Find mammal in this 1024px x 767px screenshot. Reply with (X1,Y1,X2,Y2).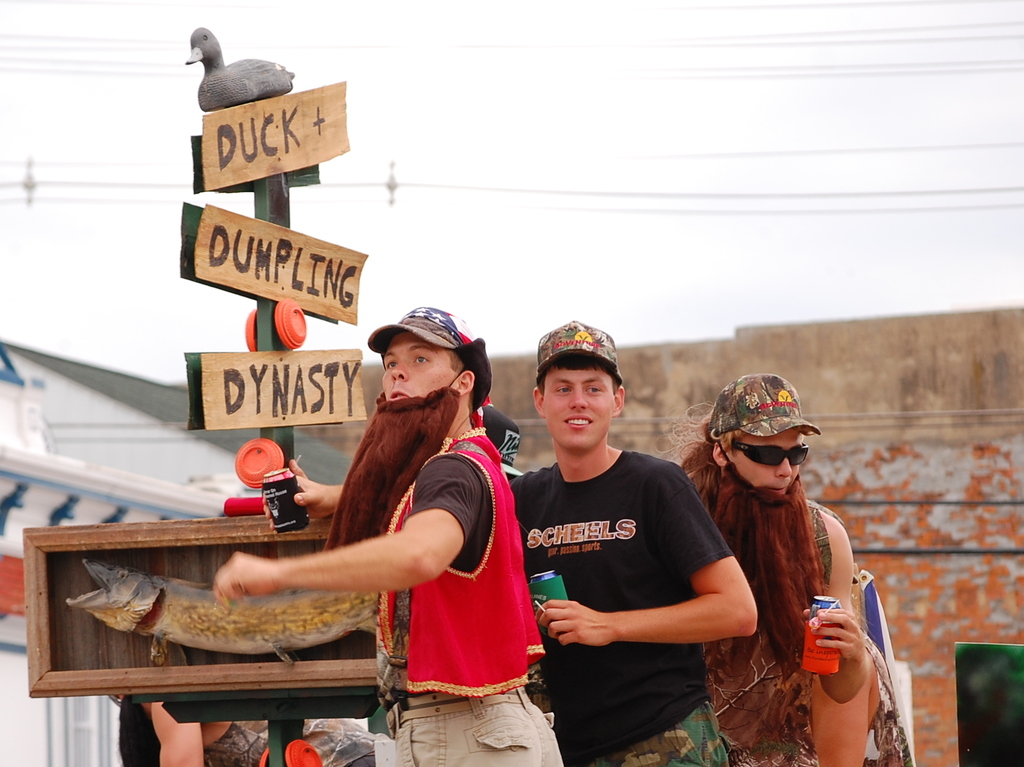
(514,321,756,766).
